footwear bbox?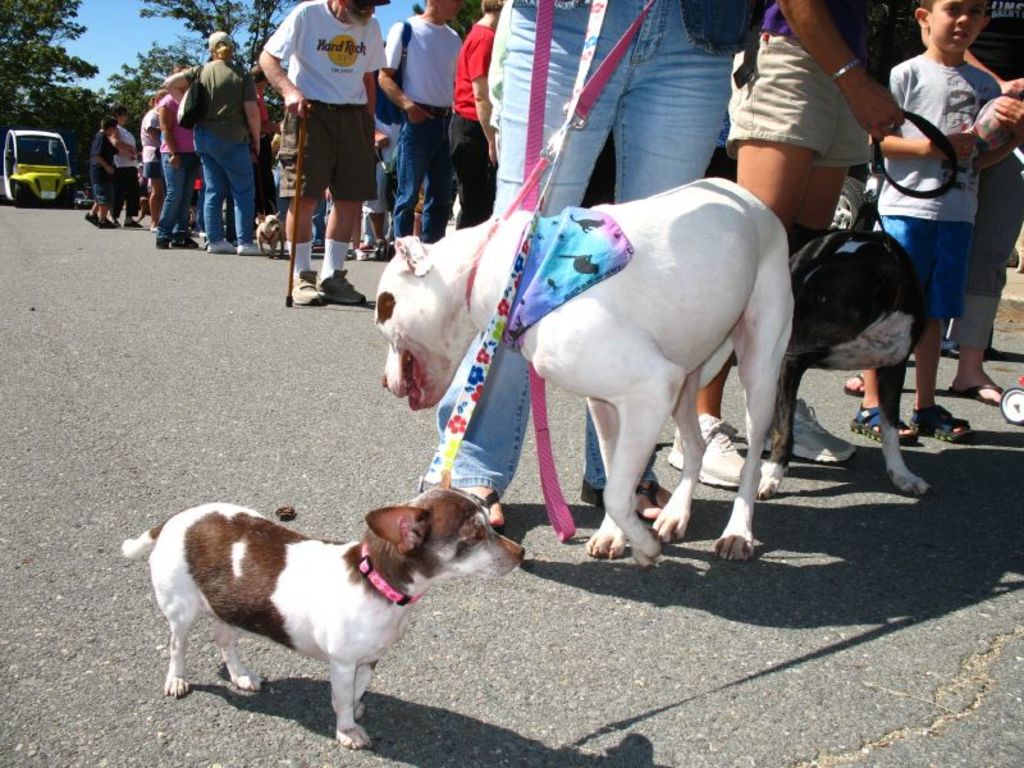
910 401 970 440
